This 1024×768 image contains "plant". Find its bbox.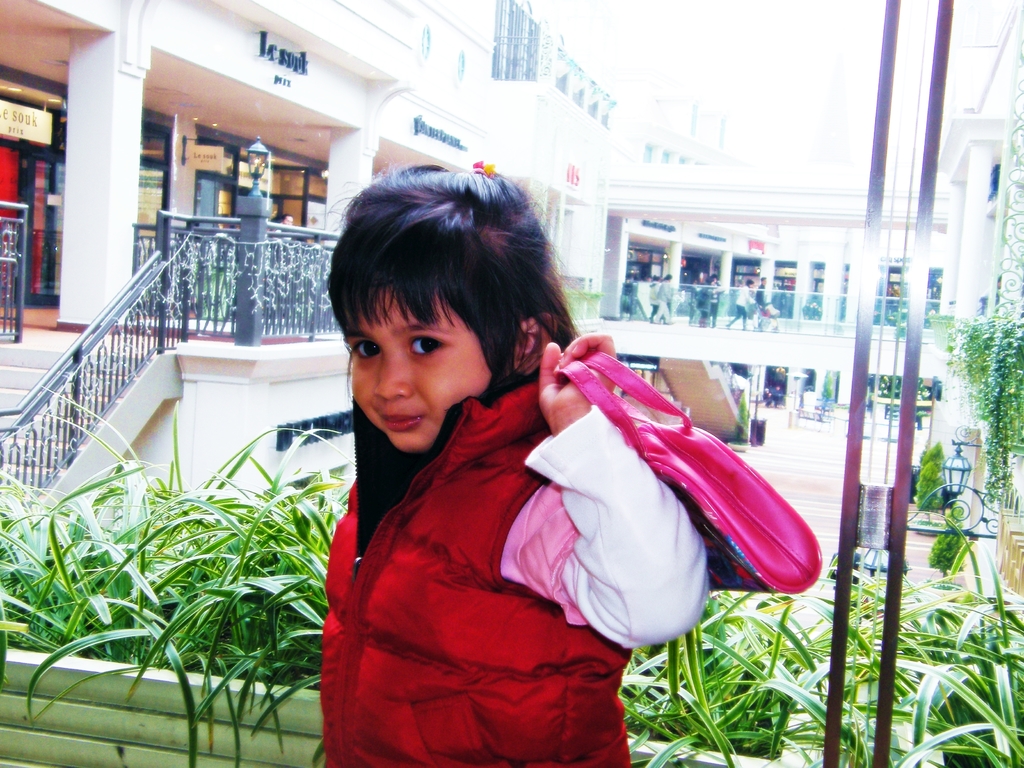
(911,435,955,522).
